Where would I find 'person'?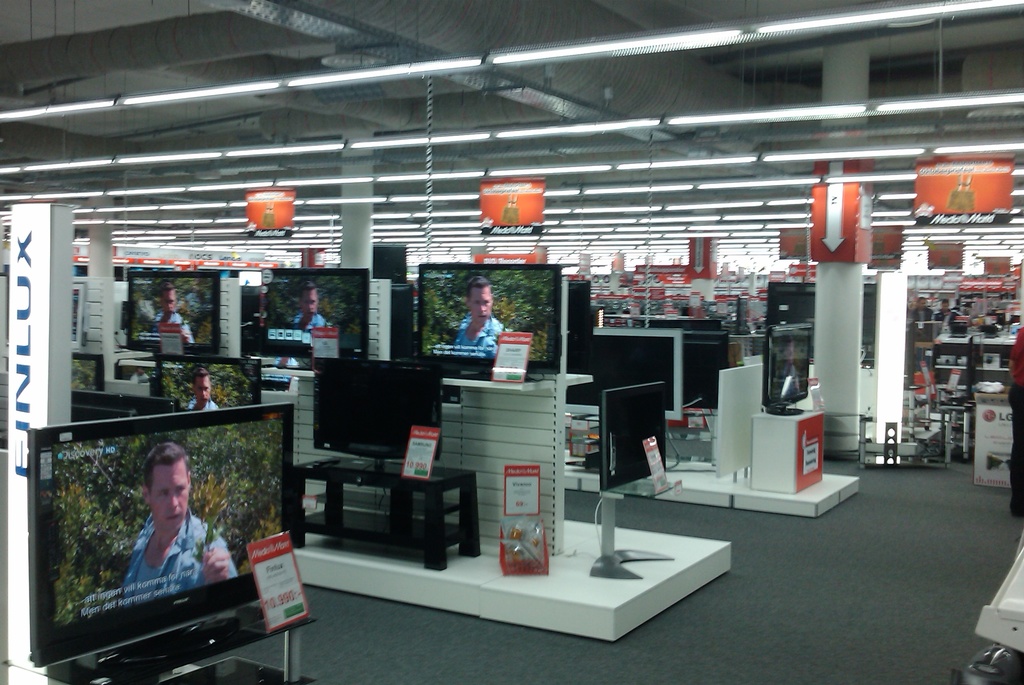
At (449,274,513,358).
